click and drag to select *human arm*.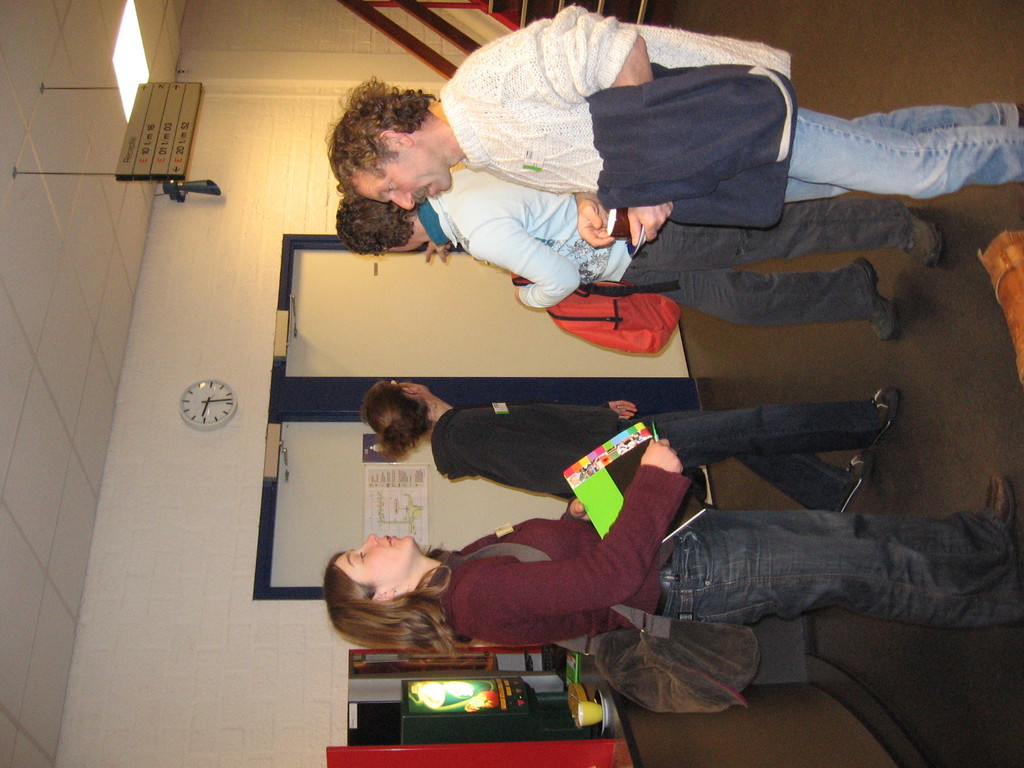
Selection: [451,430,689,614].
